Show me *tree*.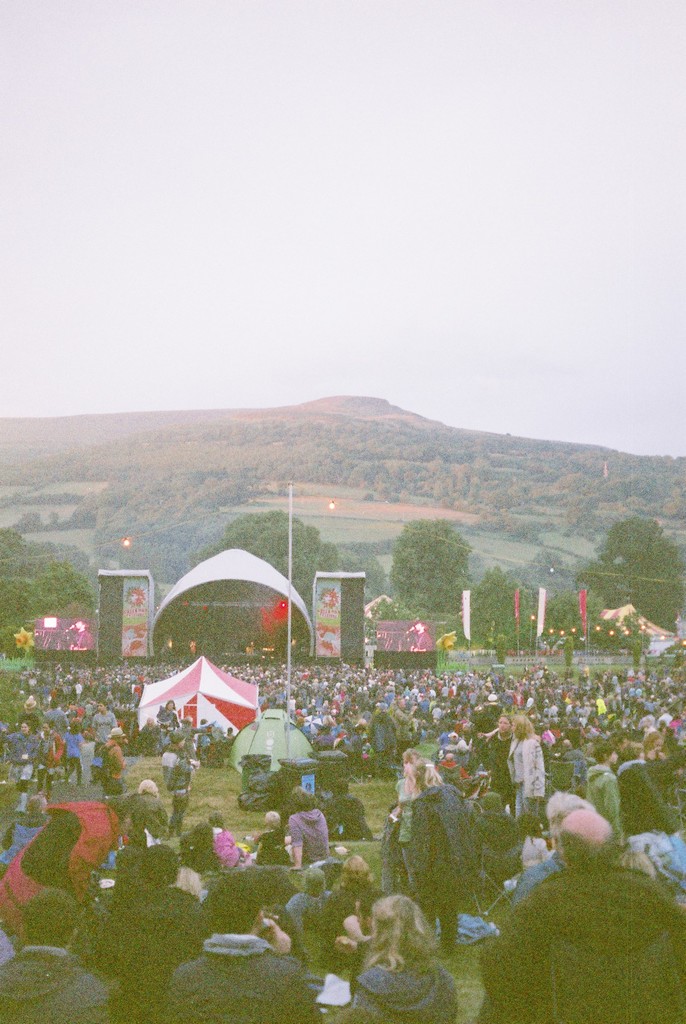
*tree* is here: [585, 520, 673, 599].
